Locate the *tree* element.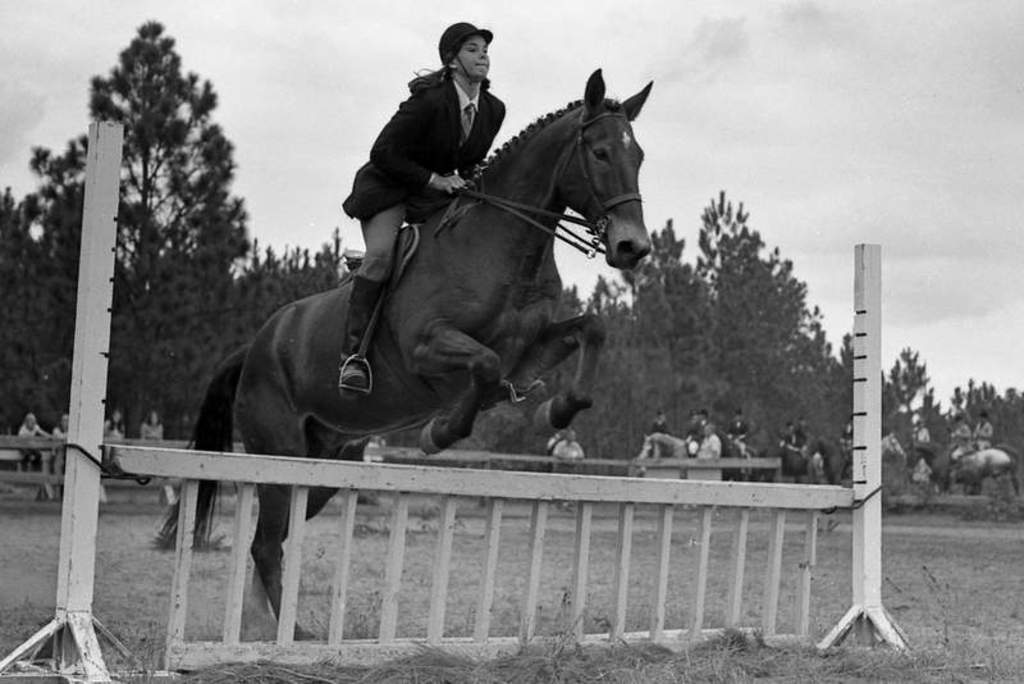
Element bbox: locate(892, 339, 955, 487).
